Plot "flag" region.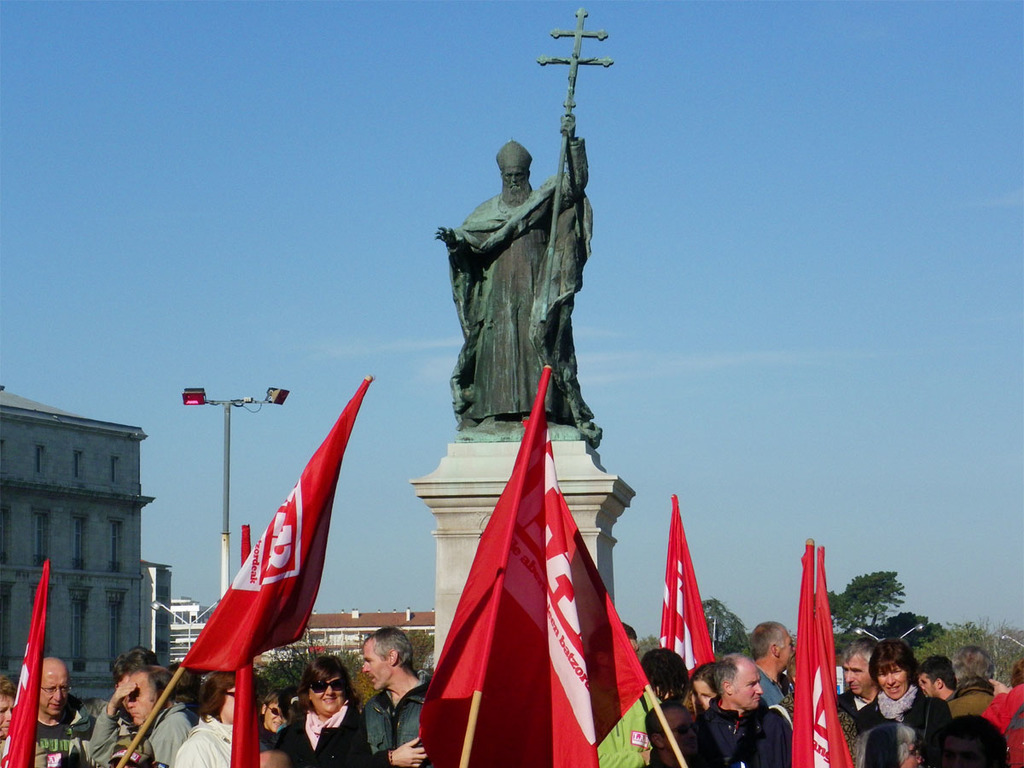
Plotted at [x1=177, y1=375, x2=371, y2=672].
